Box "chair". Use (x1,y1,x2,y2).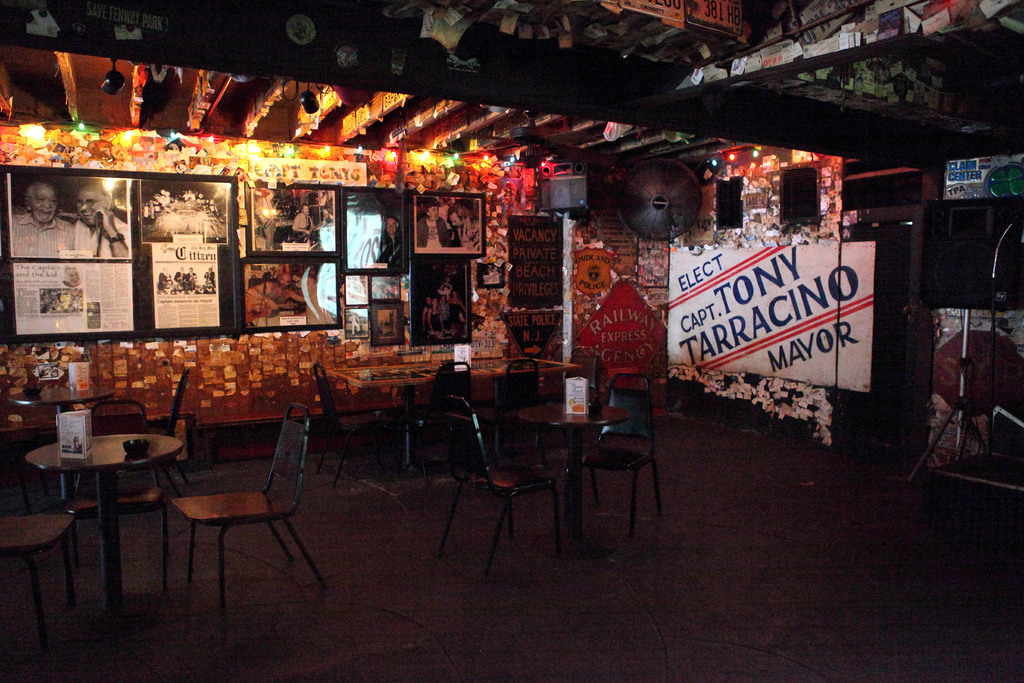
(0,513,77,629).
